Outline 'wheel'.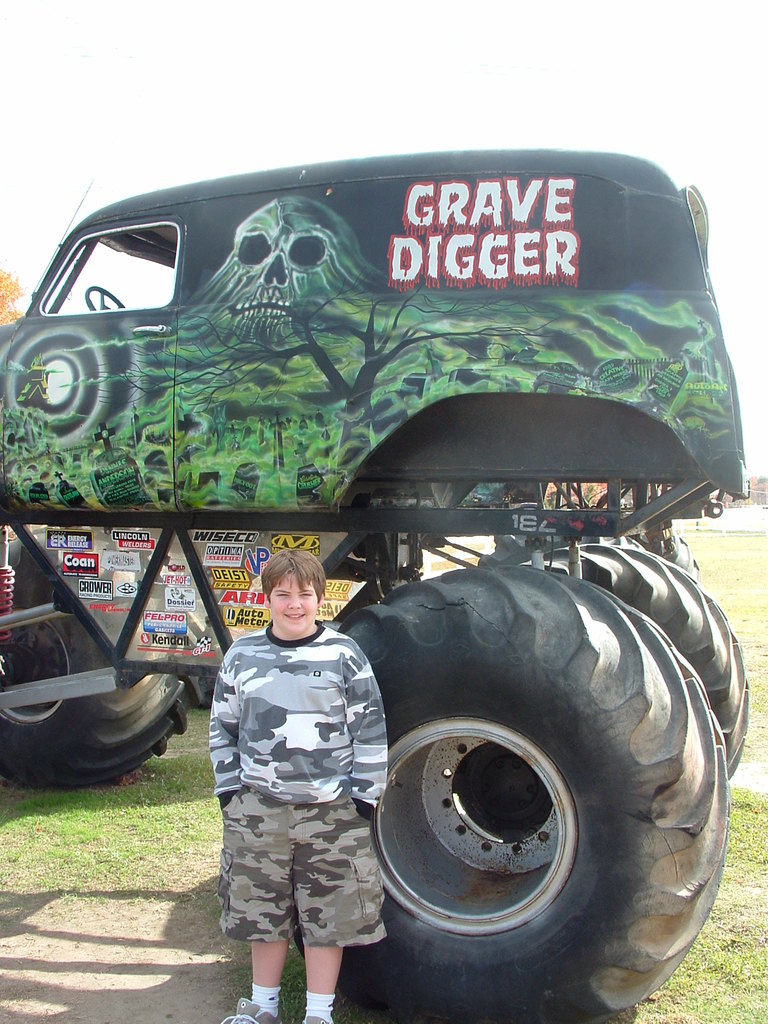
Outline: [641, 533, 701, 586].
